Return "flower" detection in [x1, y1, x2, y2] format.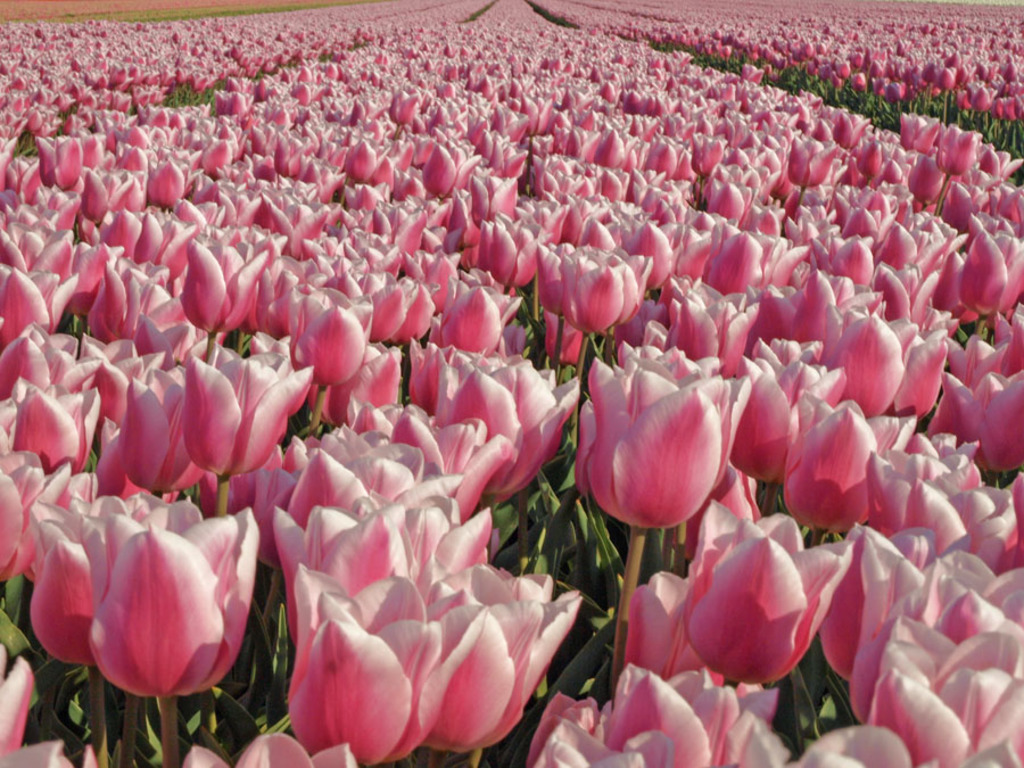
[579, 350, 736, 536].
